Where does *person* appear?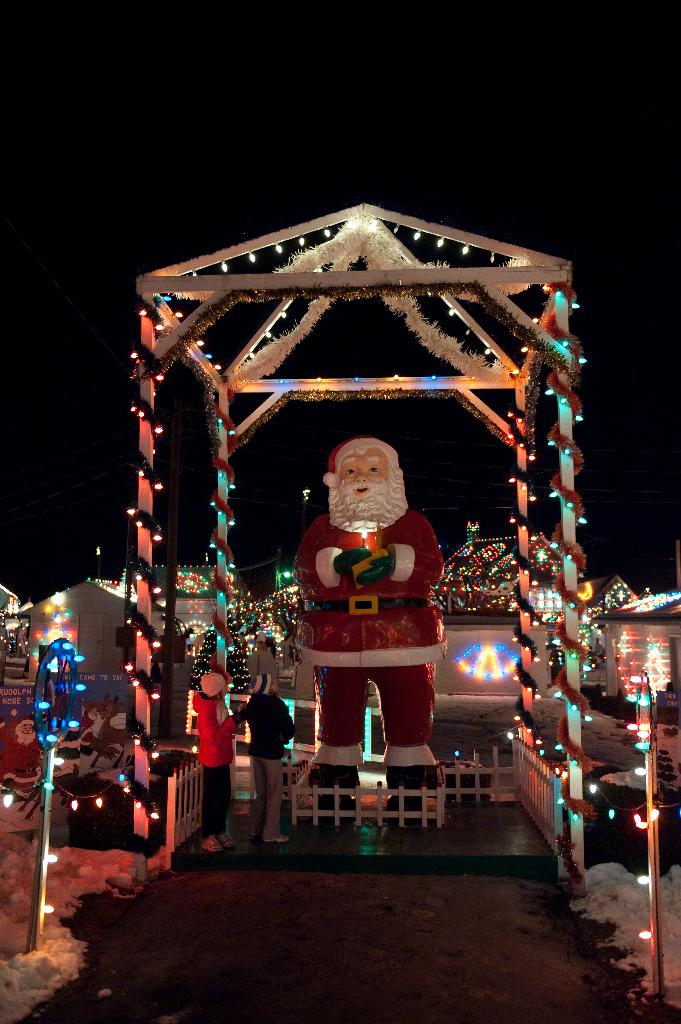
Appears at (93,704,132,762).
